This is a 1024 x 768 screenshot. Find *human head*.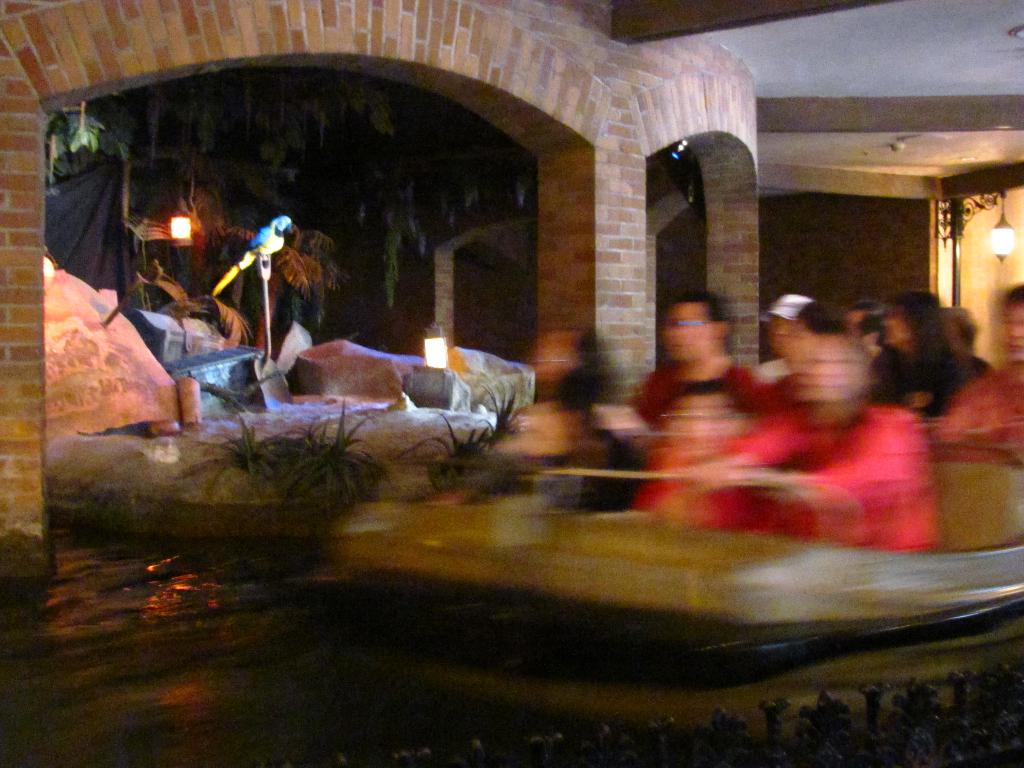
Bounding box: select_region(660, 294, 730, 355).
